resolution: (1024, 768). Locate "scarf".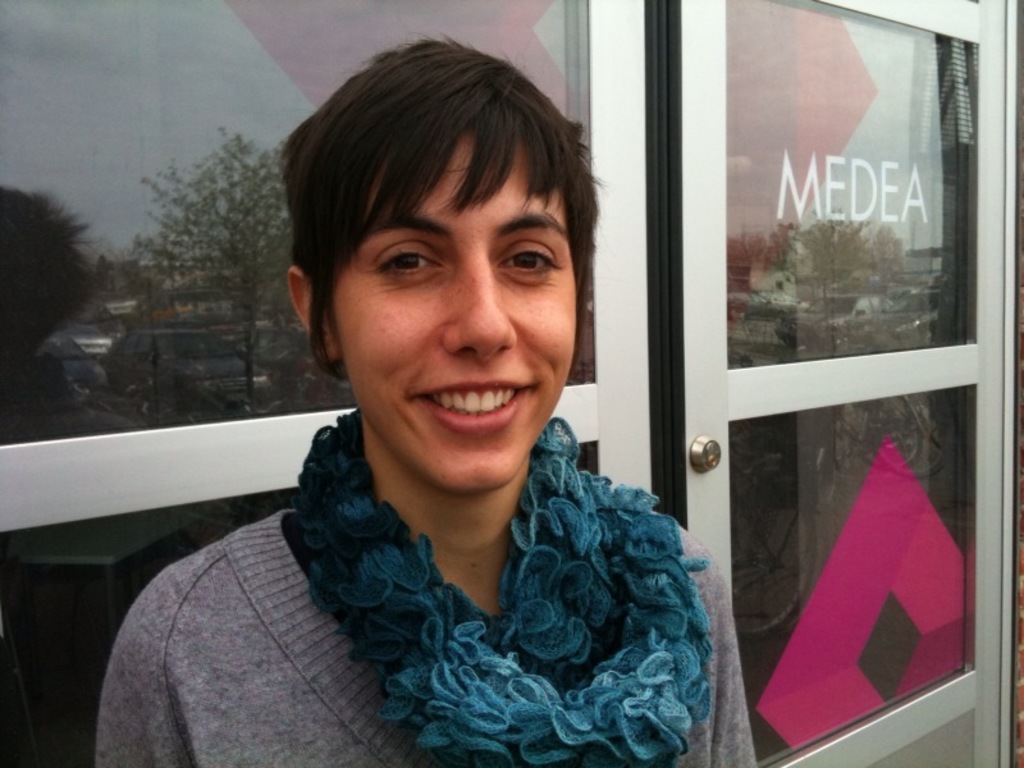
<bbox>279, 404, 712, 764</bbox>.
